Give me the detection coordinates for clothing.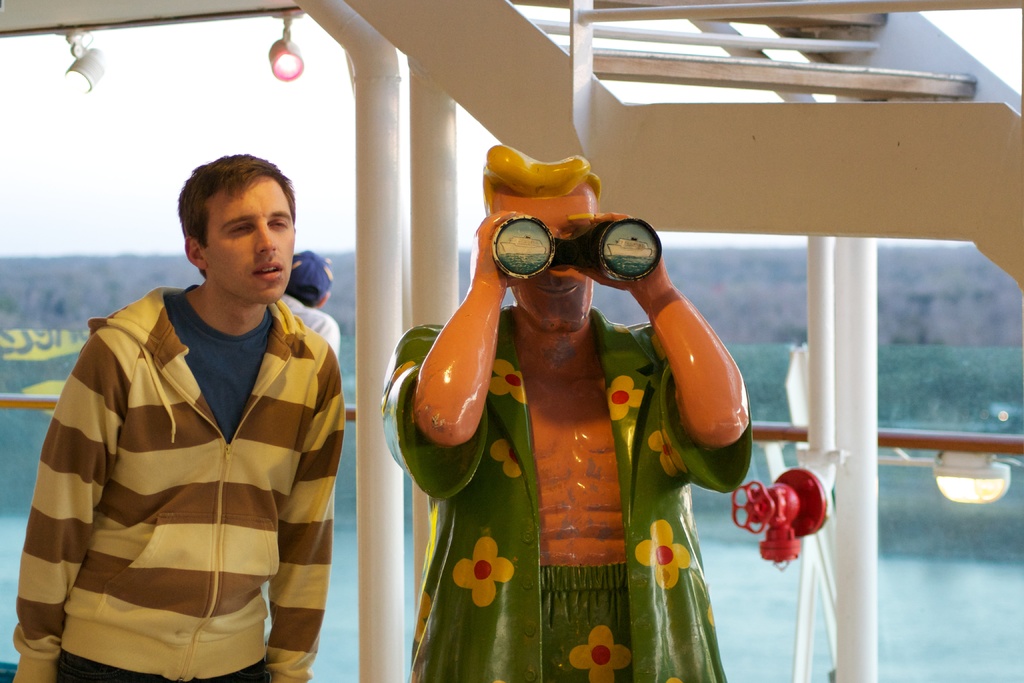
(379, 309, 753, 682).
